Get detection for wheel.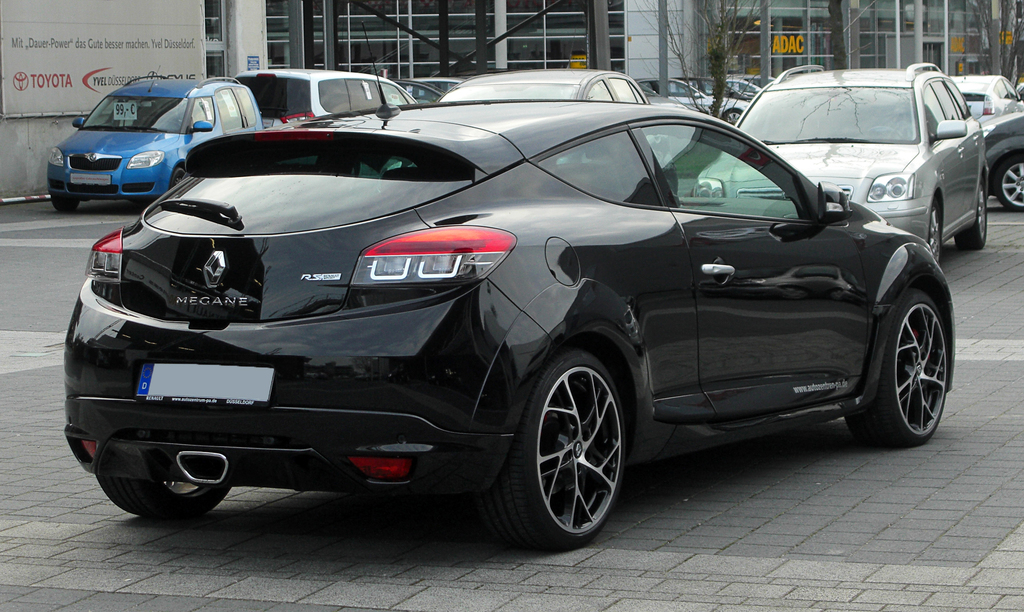
Detection: {"x1": 927, "y1": 200, "x2": 944, "y2": 268}.
